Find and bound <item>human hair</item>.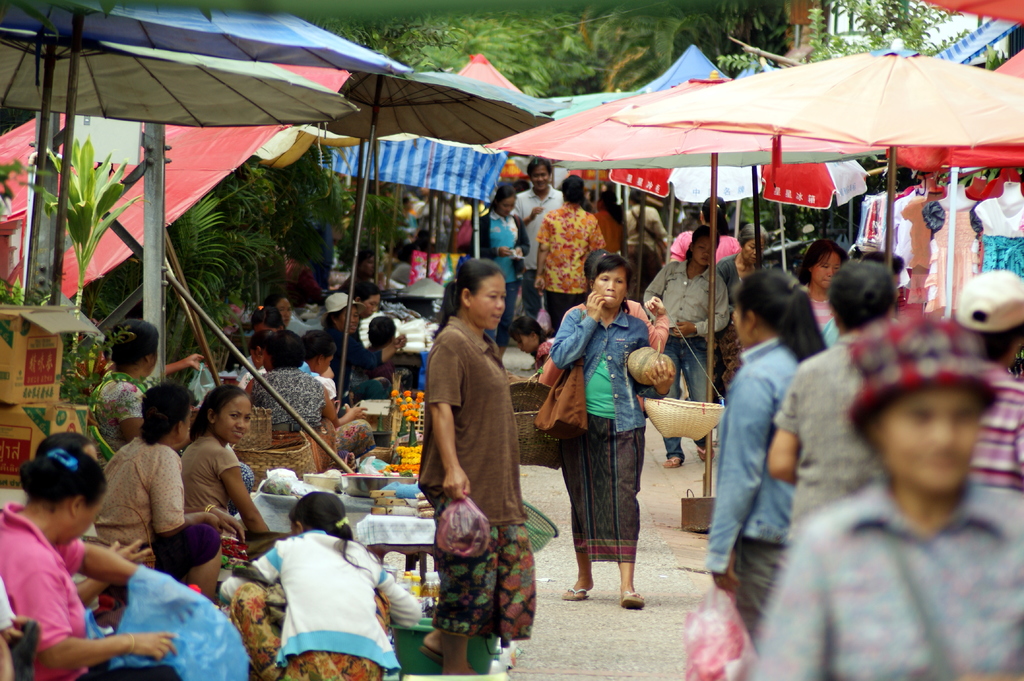
Bound: left=508, top=316, right=546, bottom=343.
